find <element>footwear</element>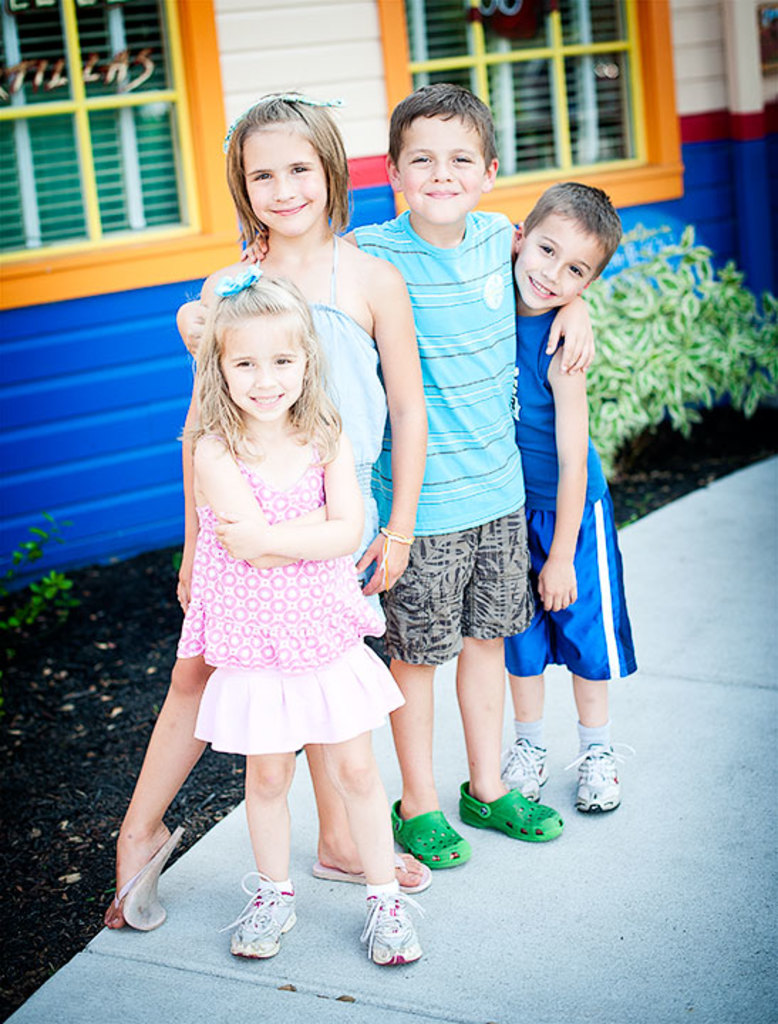
<box>304,852,438,896</box>
